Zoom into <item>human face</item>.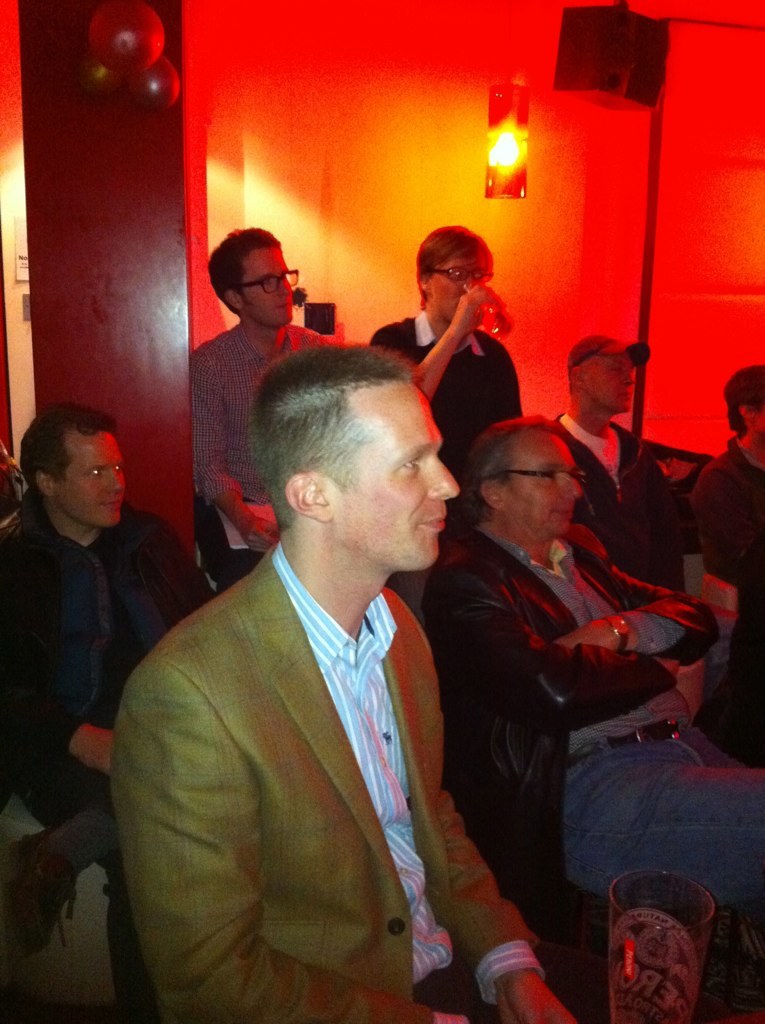
Zoom target: box(521, 441, 583, 535).
